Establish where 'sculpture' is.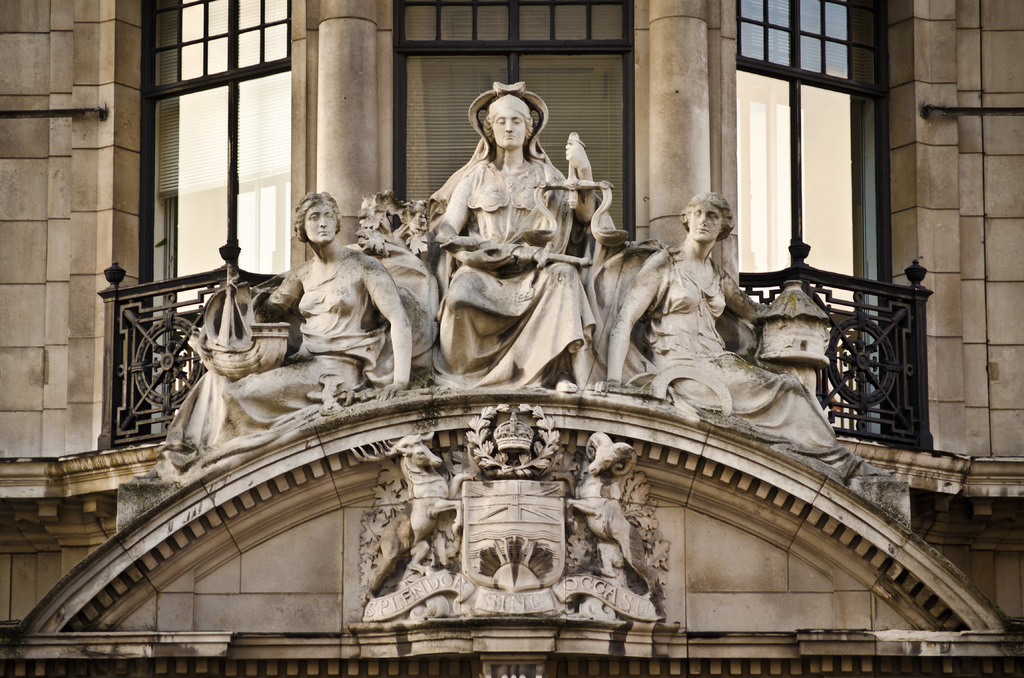
Established at <box>408,76,611,415</box>.
